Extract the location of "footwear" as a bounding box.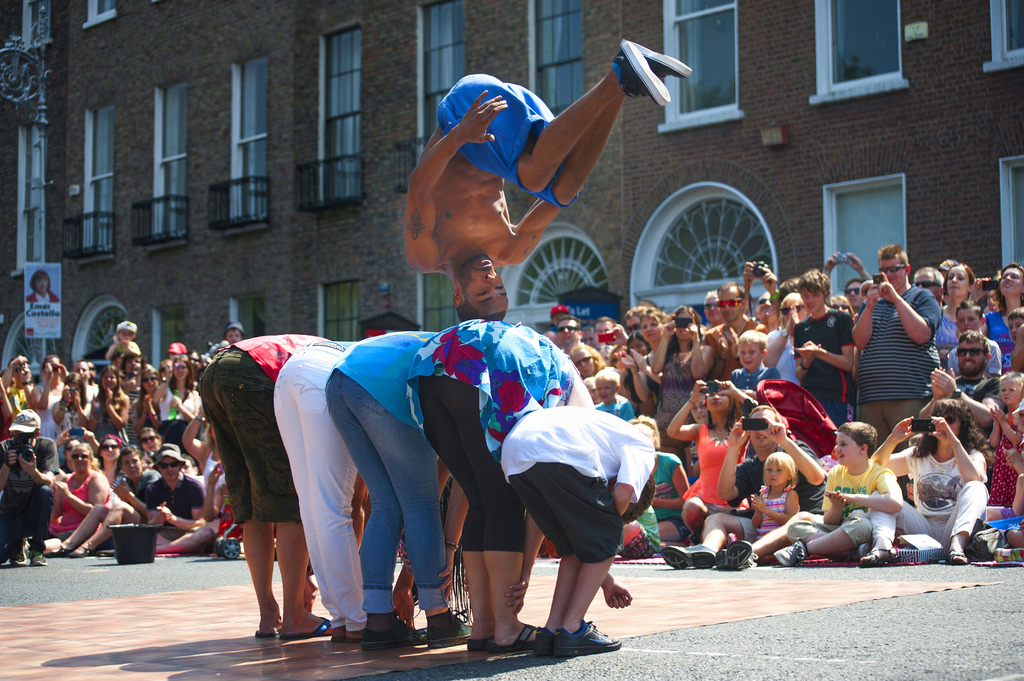
l=553, t=620, r=622, b=655.
